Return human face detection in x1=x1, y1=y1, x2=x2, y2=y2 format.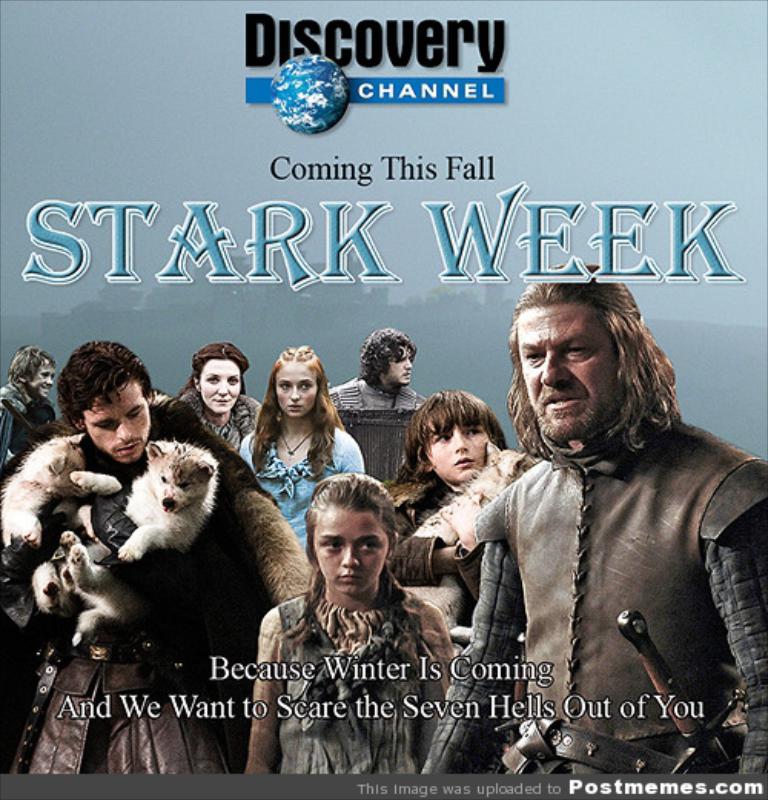
x1=516, y1=304, x2=619, y2=444.
